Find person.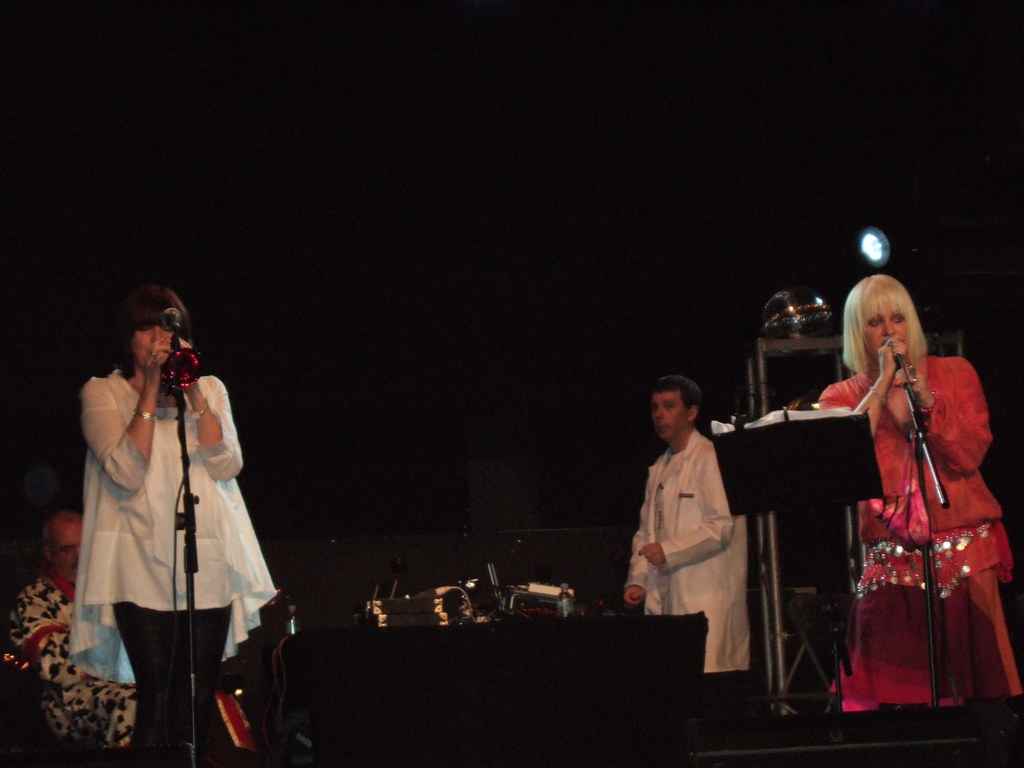
bbox(620, 373, 752, 674).
